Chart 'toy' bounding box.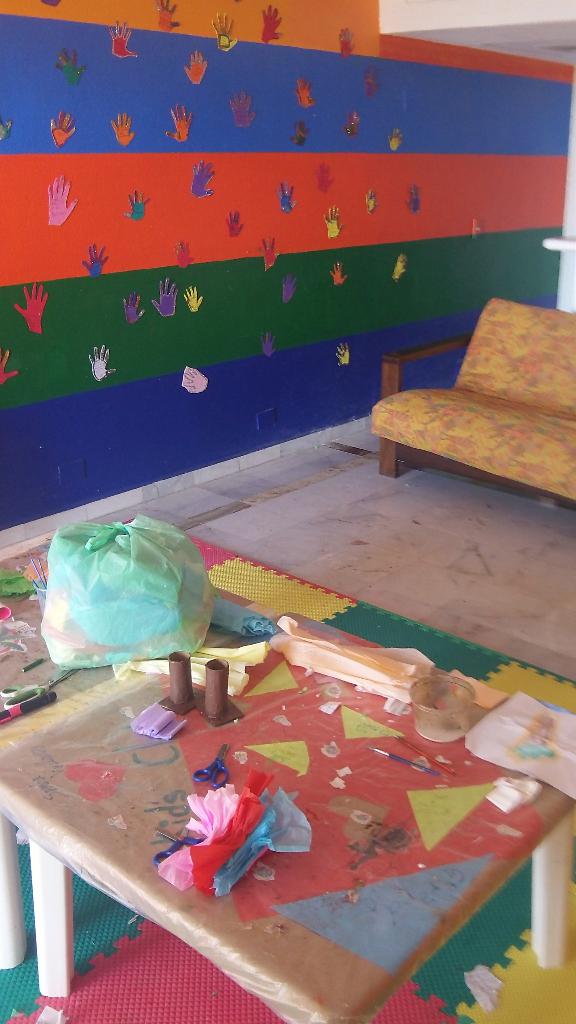
Charted: {"left": 291, "top": 118, "right": 312, "bottom": 148}.
